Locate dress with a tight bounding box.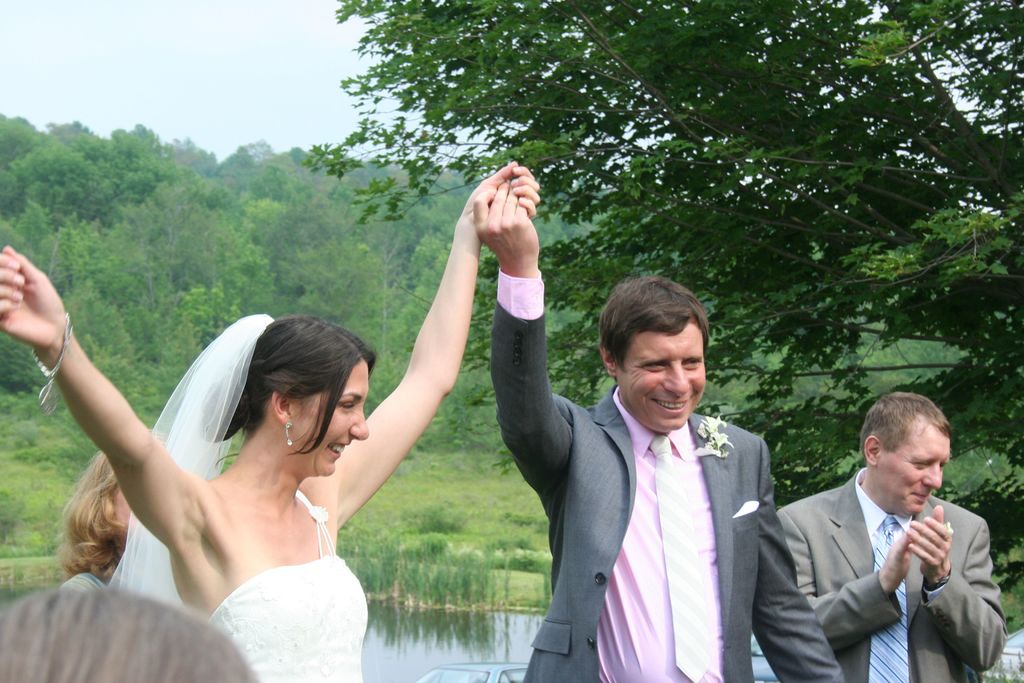
select_region(203, 488, 368, 682).
